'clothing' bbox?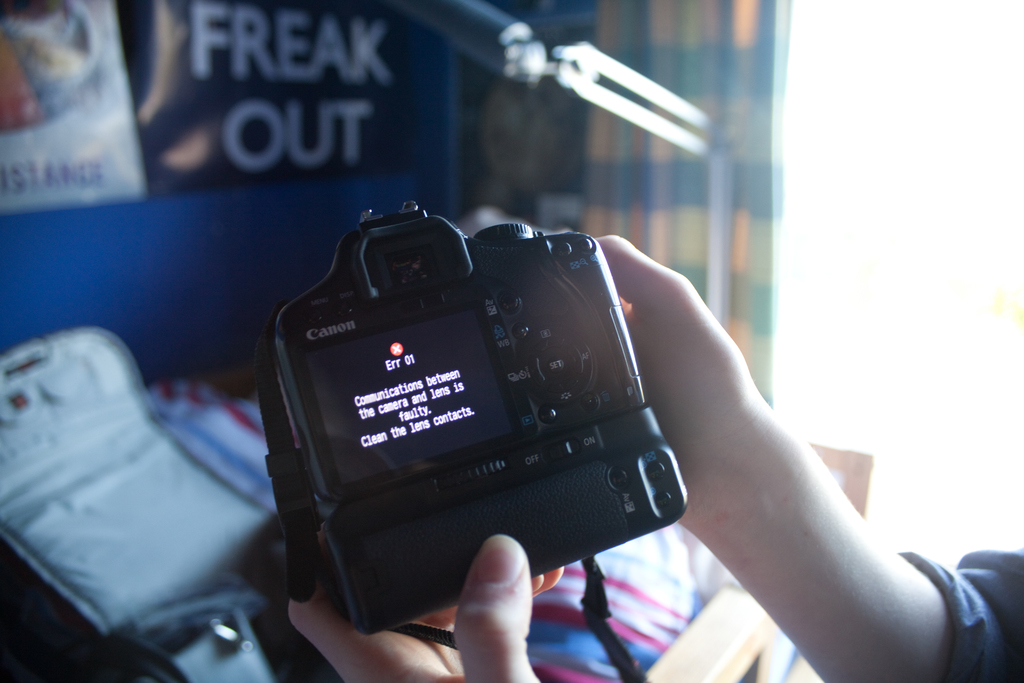
left=895, top=541, right=1023, bottom=682
